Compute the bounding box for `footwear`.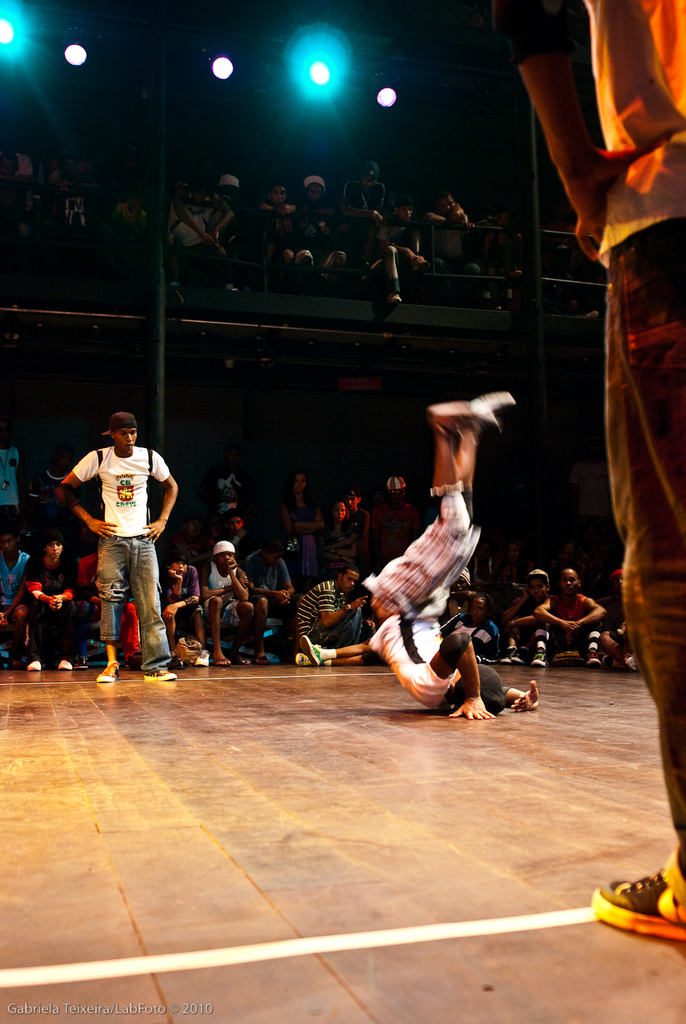
select_region(297, 651, 309, 666).
